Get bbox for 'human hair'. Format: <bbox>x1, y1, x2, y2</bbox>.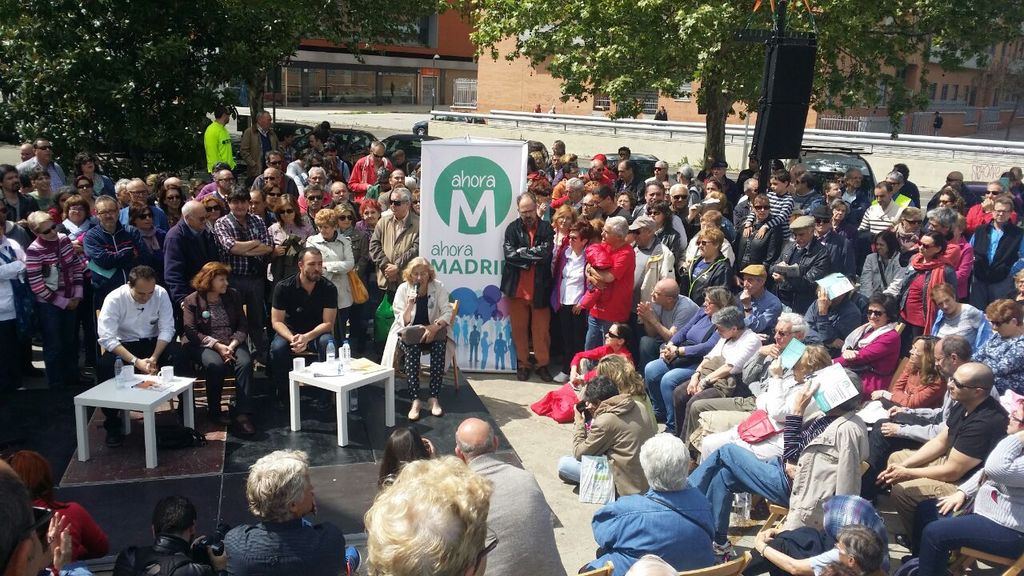
<bbox>453, 418, 496, 456</bbox>.
